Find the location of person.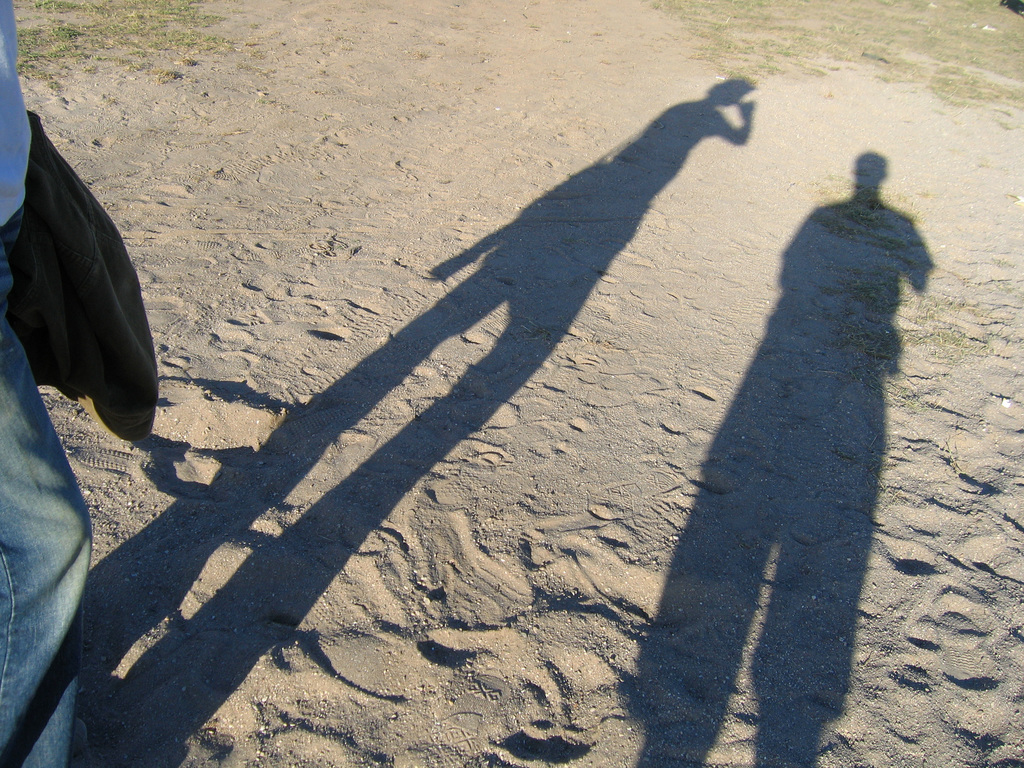
Location: (0,0,166,767).
